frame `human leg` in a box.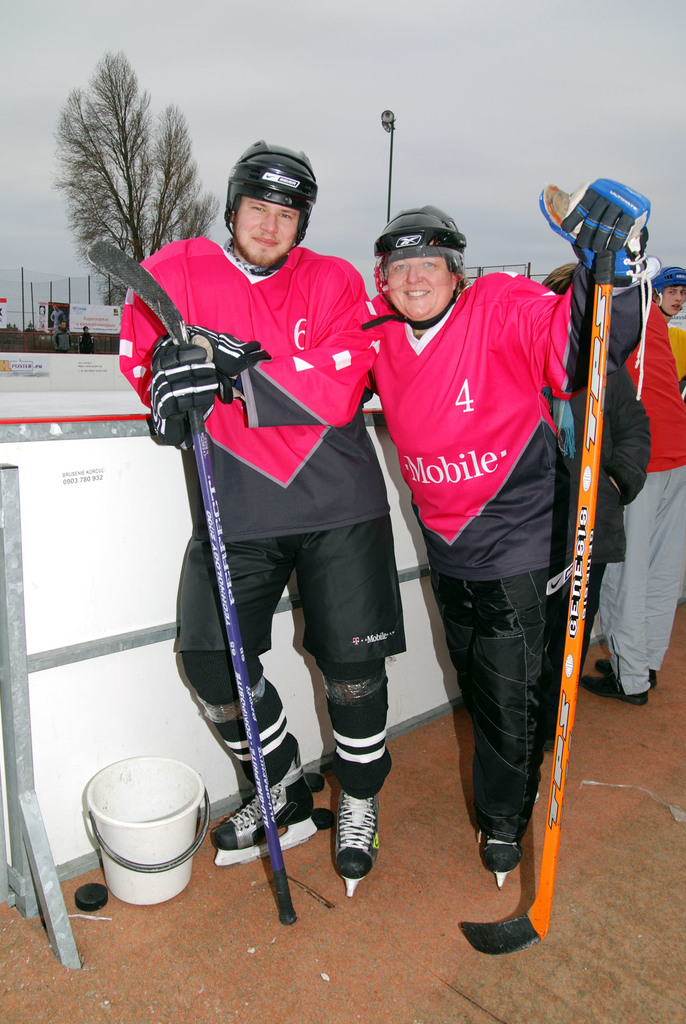
<box>187,548,303,856</box>.
